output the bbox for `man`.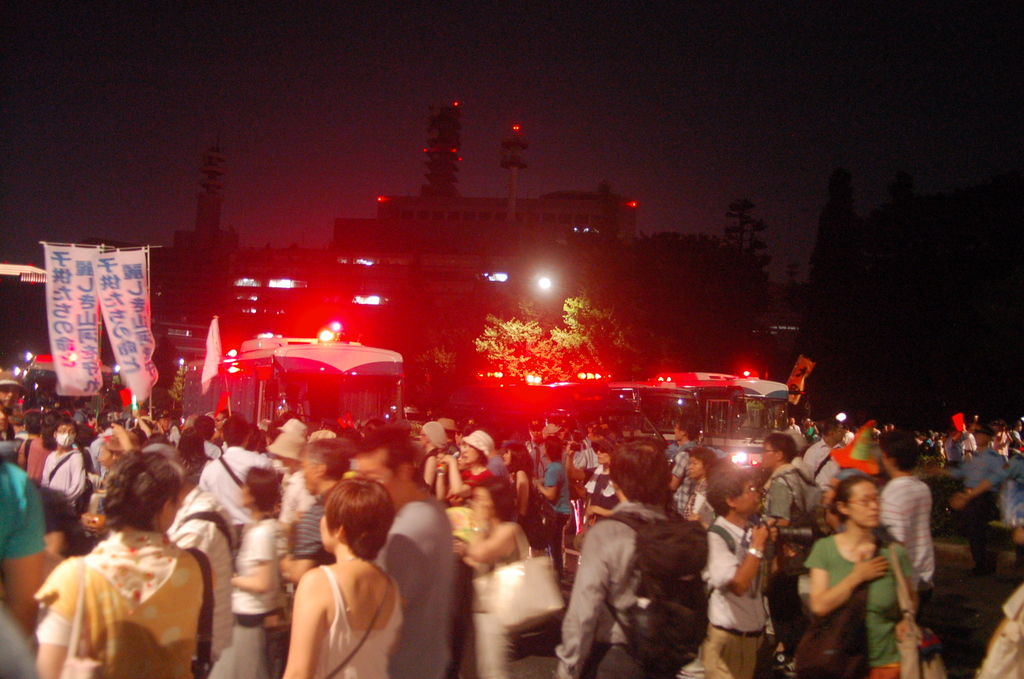
(x1=931, y1=427, x2=1006, y2=578).
